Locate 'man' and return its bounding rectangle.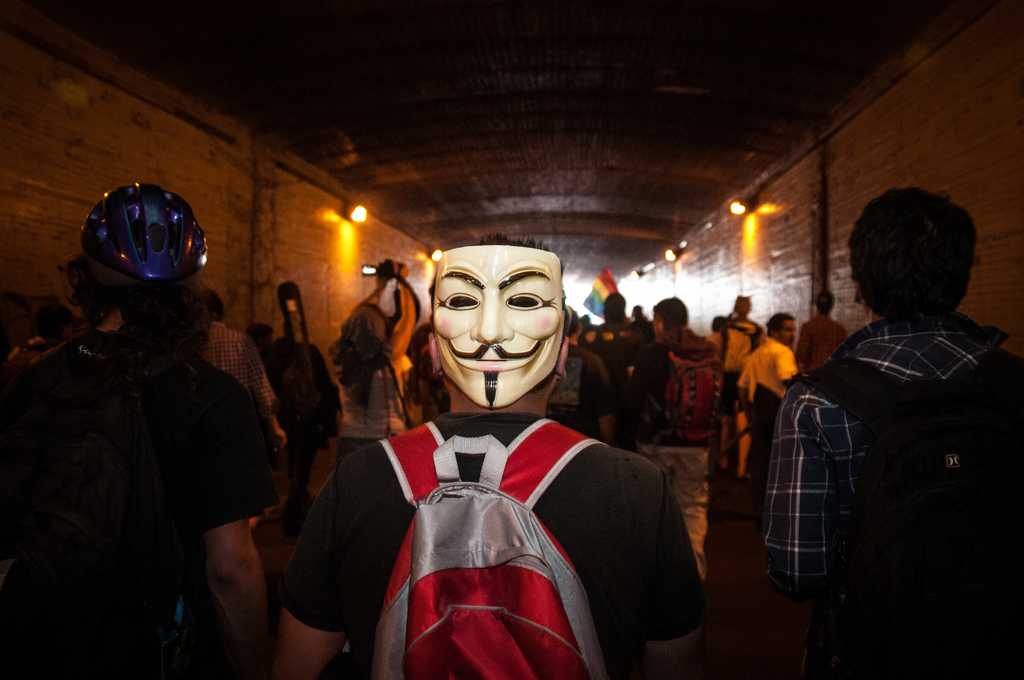
{"left": 735, "top": 321, "right": 796, "bottom": 478}.
